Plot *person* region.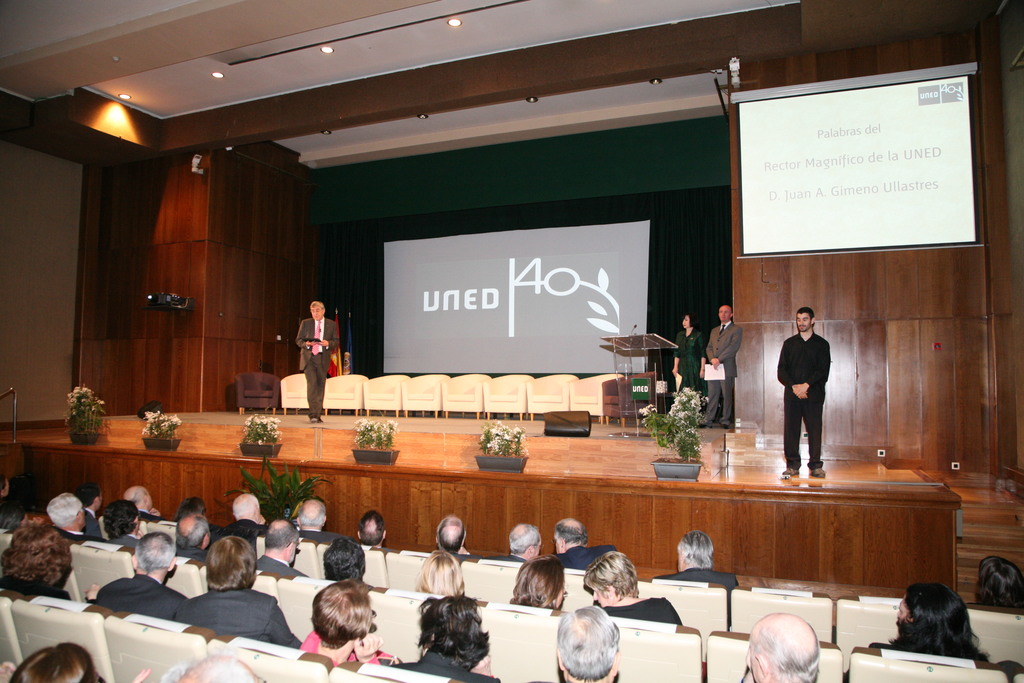
Plotted at 100/500/151/554.
